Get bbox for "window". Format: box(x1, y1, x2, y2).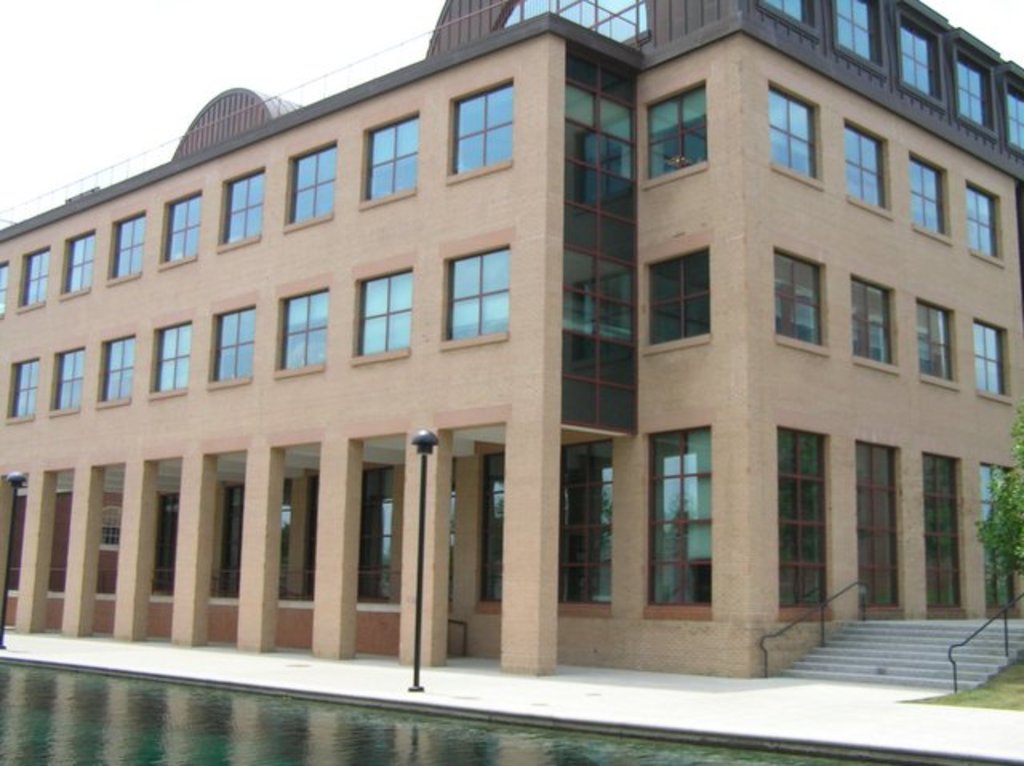
box(350, 245, 414, 363).
